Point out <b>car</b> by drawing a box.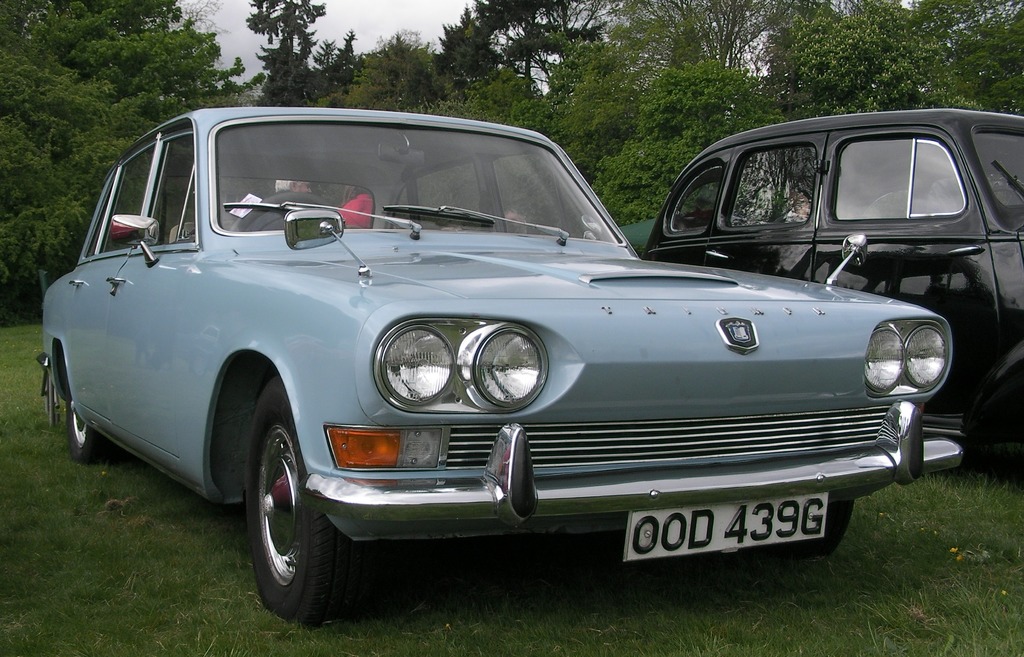
636:102:1023:482.
